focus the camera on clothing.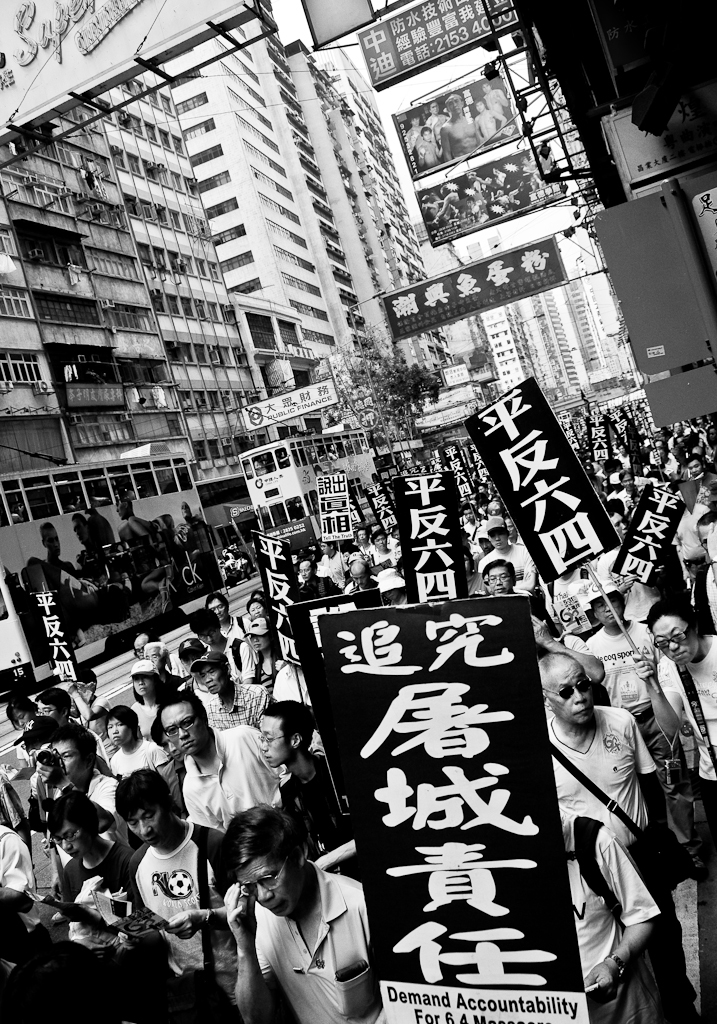
Focus region: box=[538, 704, 688, 1023].
